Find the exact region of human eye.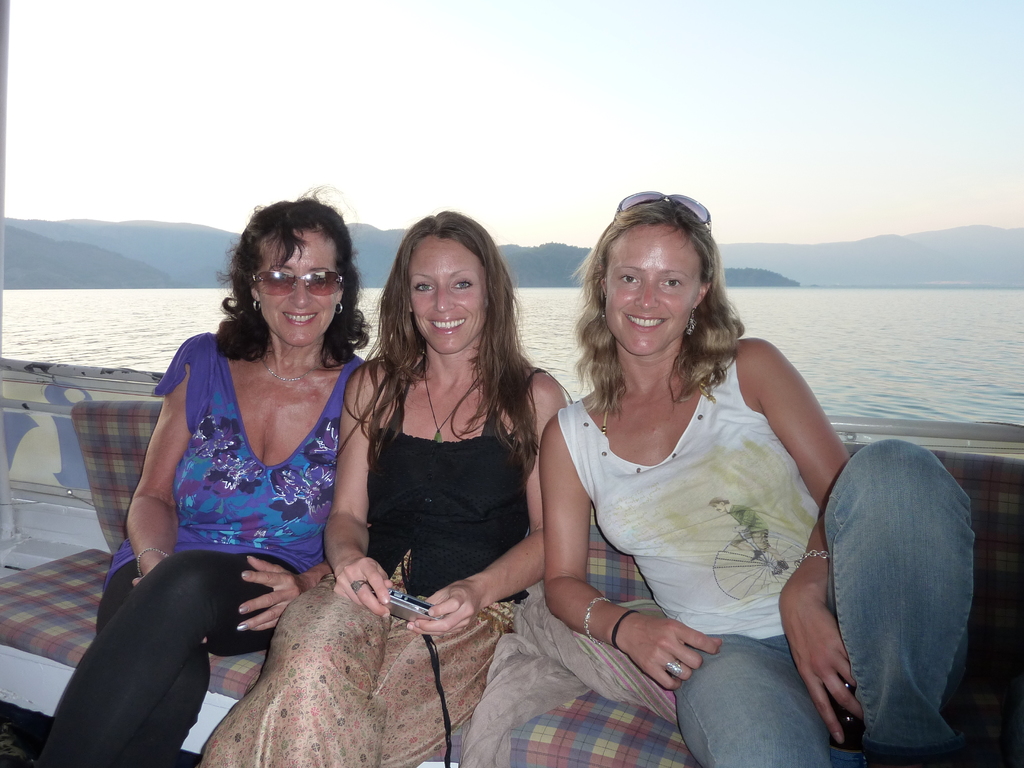
Exact region: (x1=663, y1=276, x2=680, y2=291).
